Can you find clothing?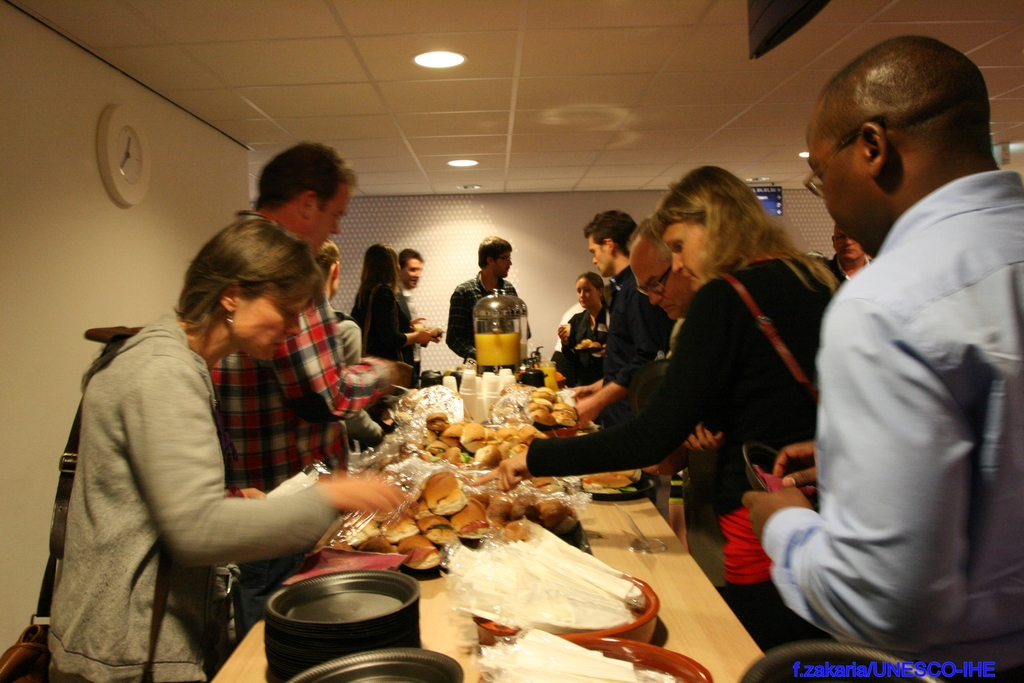
Yes, bounding box: BBox(528, 256, 848, 482).
